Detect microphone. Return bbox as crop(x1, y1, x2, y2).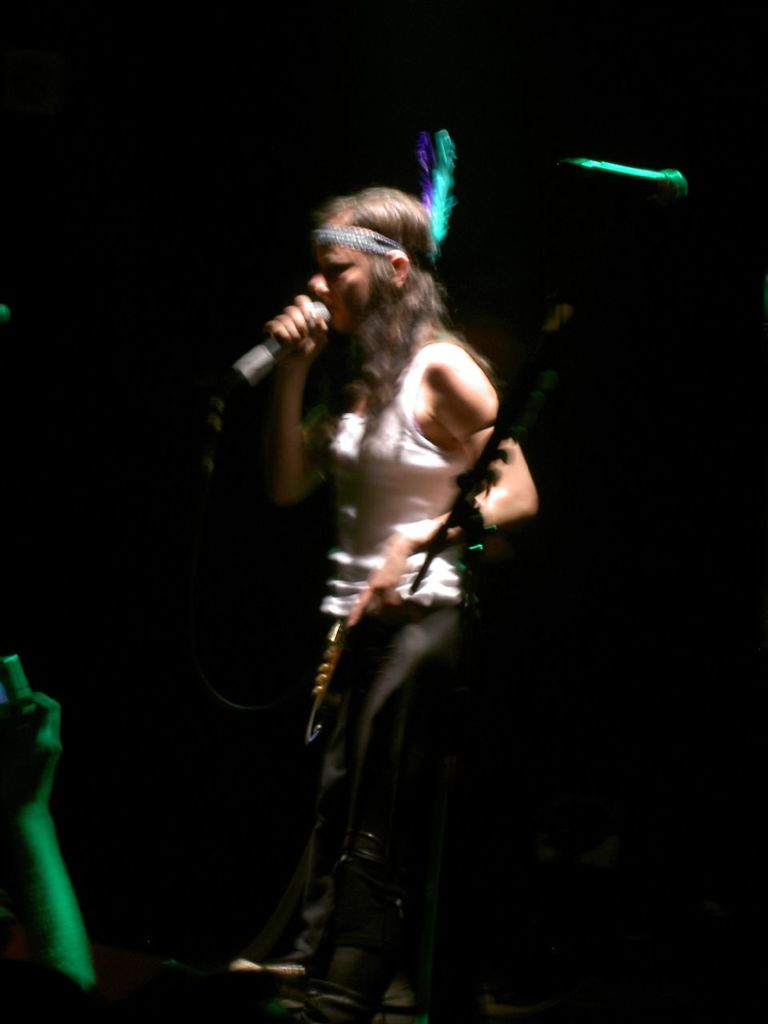
crop(207, 294, 332, 402).
